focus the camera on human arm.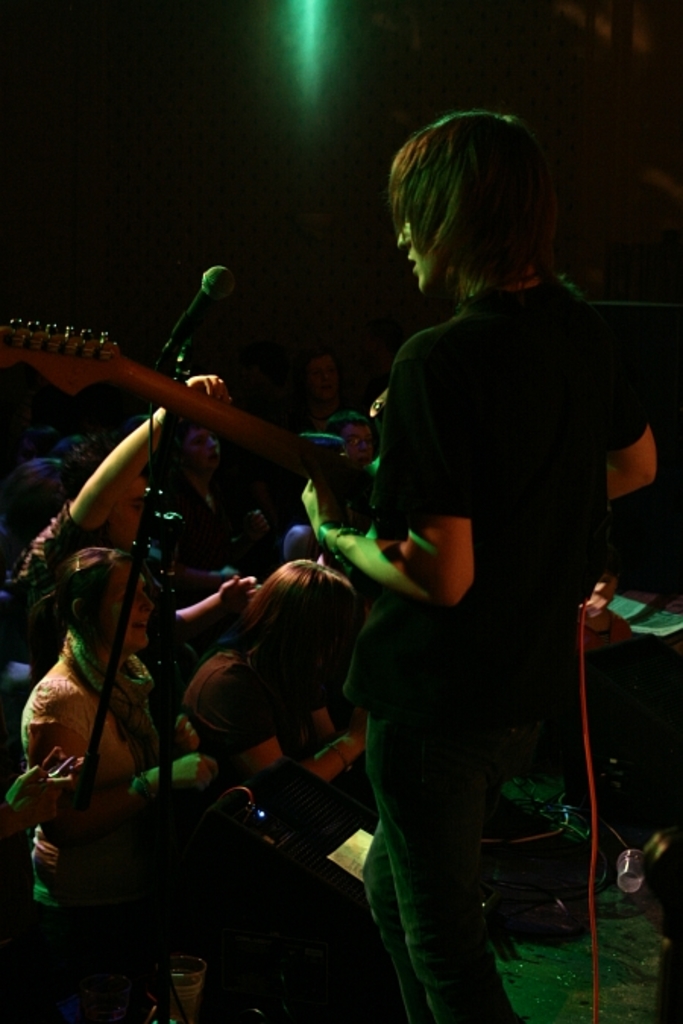
Focus region: <region>41, 683, 131, 781</region>.
